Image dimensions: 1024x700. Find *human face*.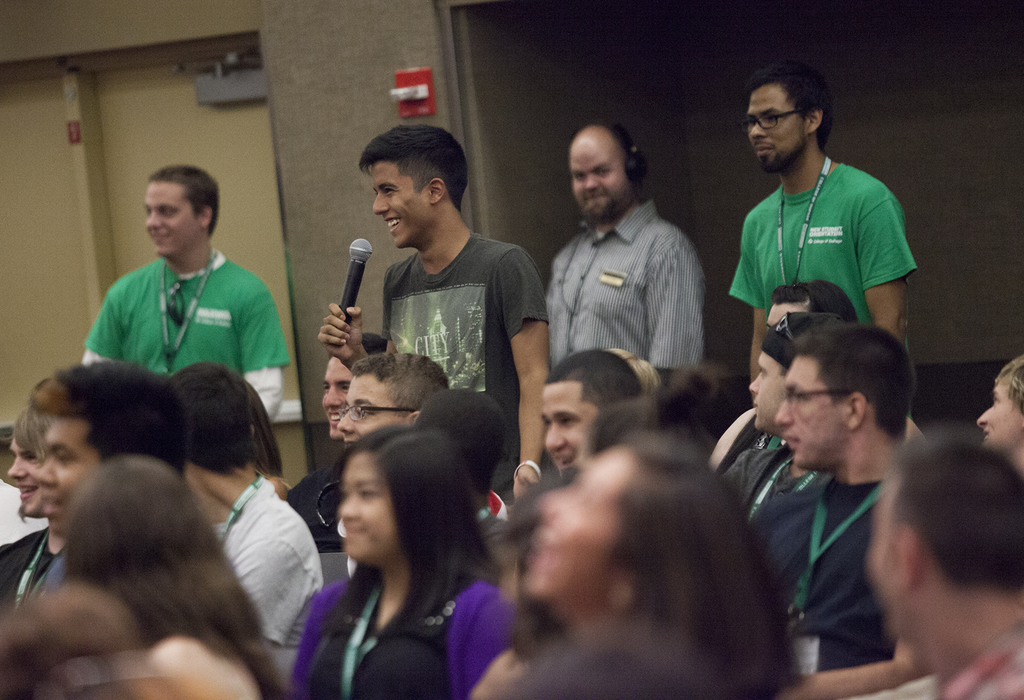
region(515, 448, 636, 597).
